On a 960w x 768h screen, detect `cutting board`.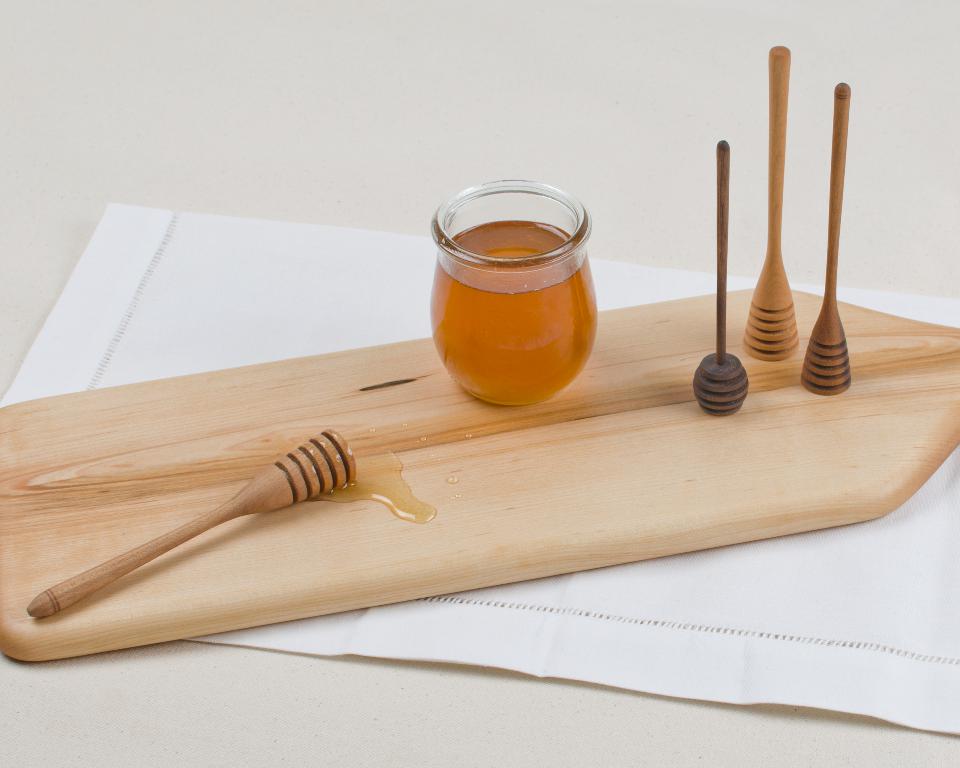
{"left": 0, "top": 280, "right": 959, "bottom": 666}.
